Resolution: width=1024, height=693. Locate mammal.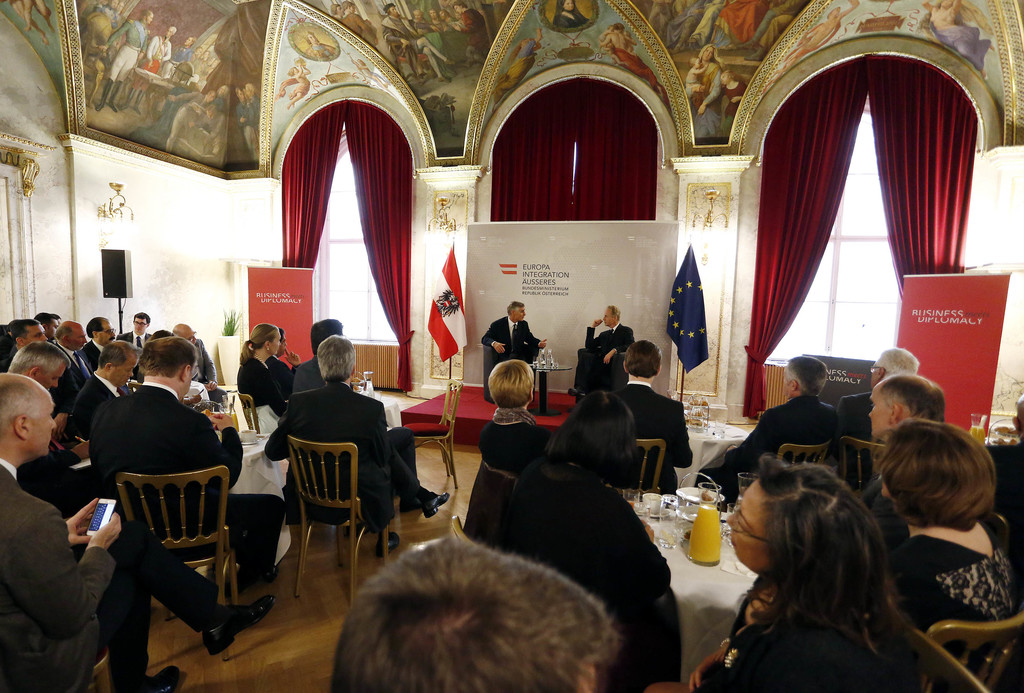
pyautogui.locateOnScreen(719, 67, 744, 122).
